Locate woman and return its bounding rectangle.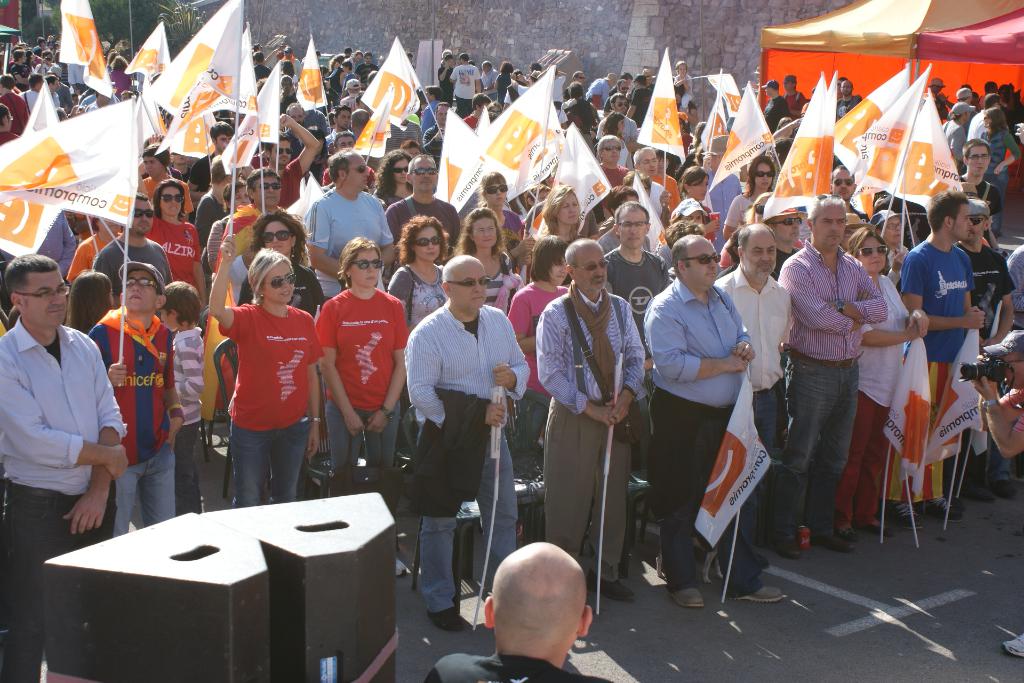
rect(473, 170, 522, 240).
